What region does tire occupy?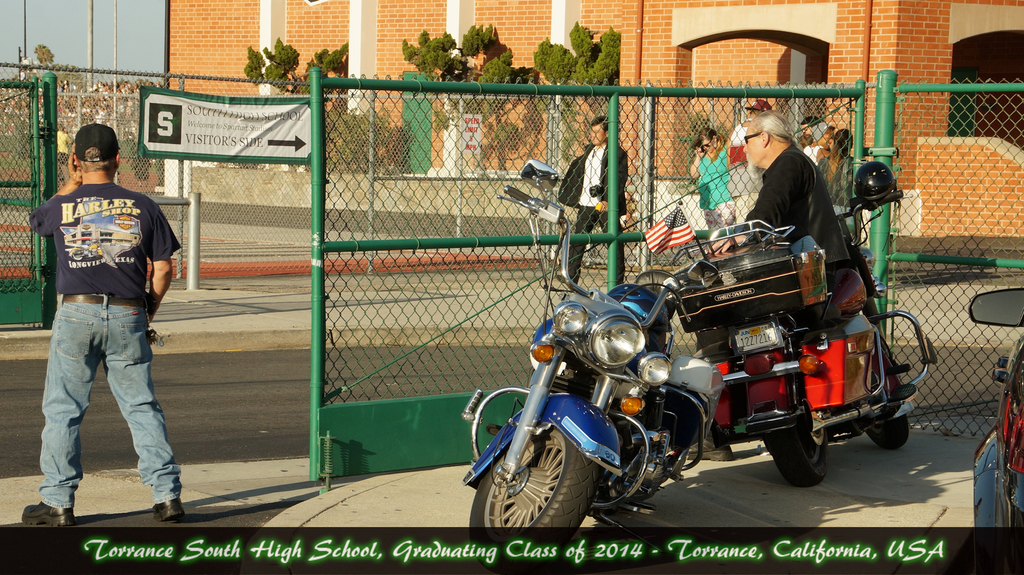
(x1=767, y1=428, x2=829, y2=489).
